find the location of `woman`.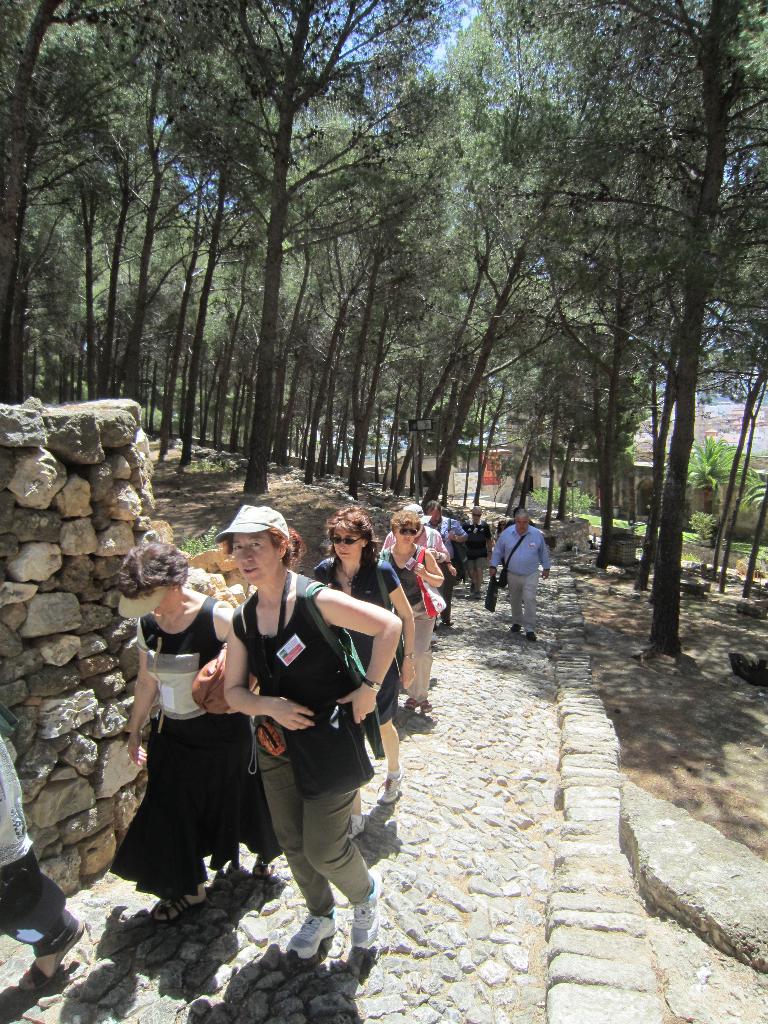
Location: bbox=[379, 506, 445, 717].
